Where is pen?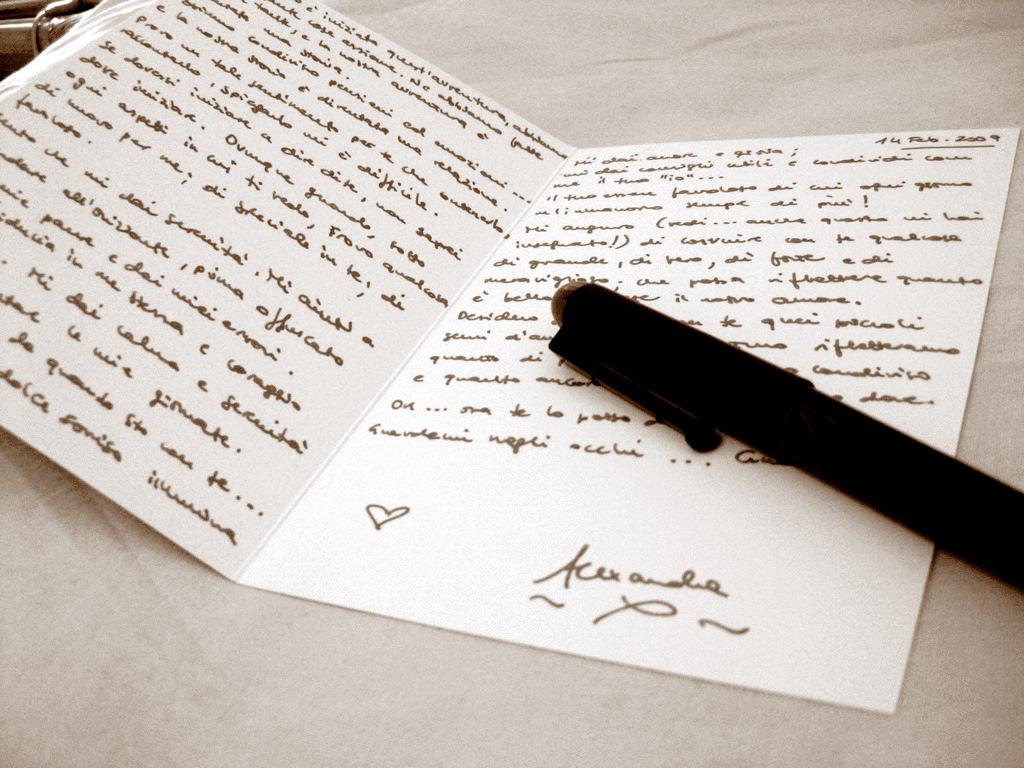
[516,282,1023,617].
